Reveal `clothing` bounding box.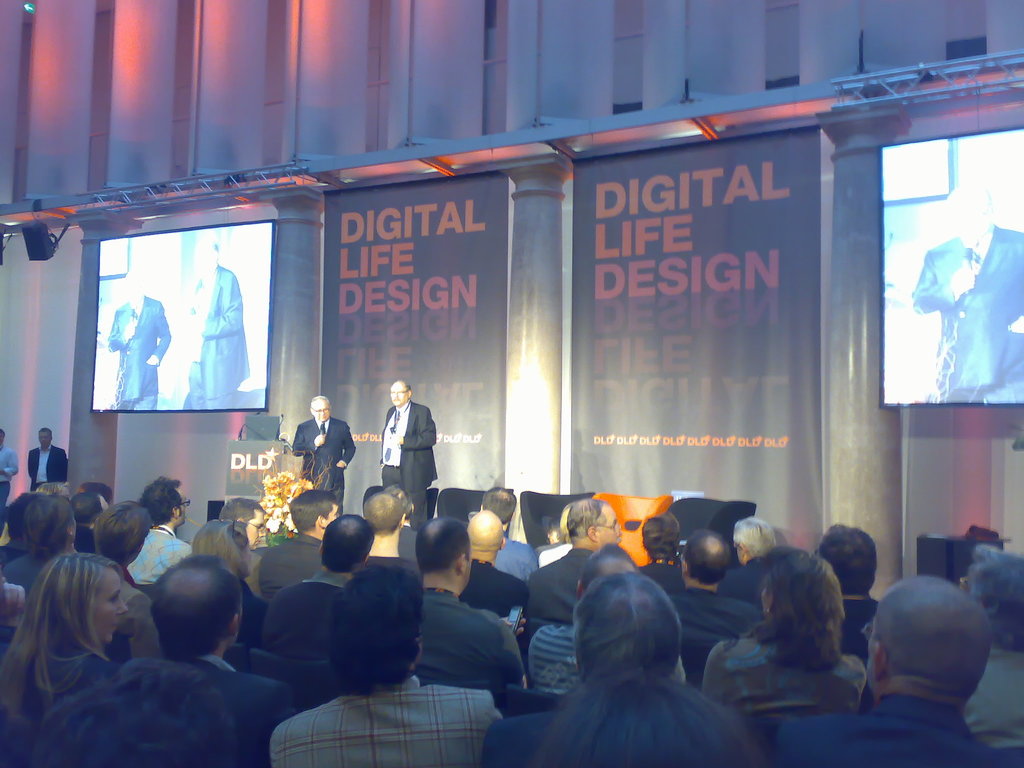
Revealed: (911, 221, 1023, 402).
